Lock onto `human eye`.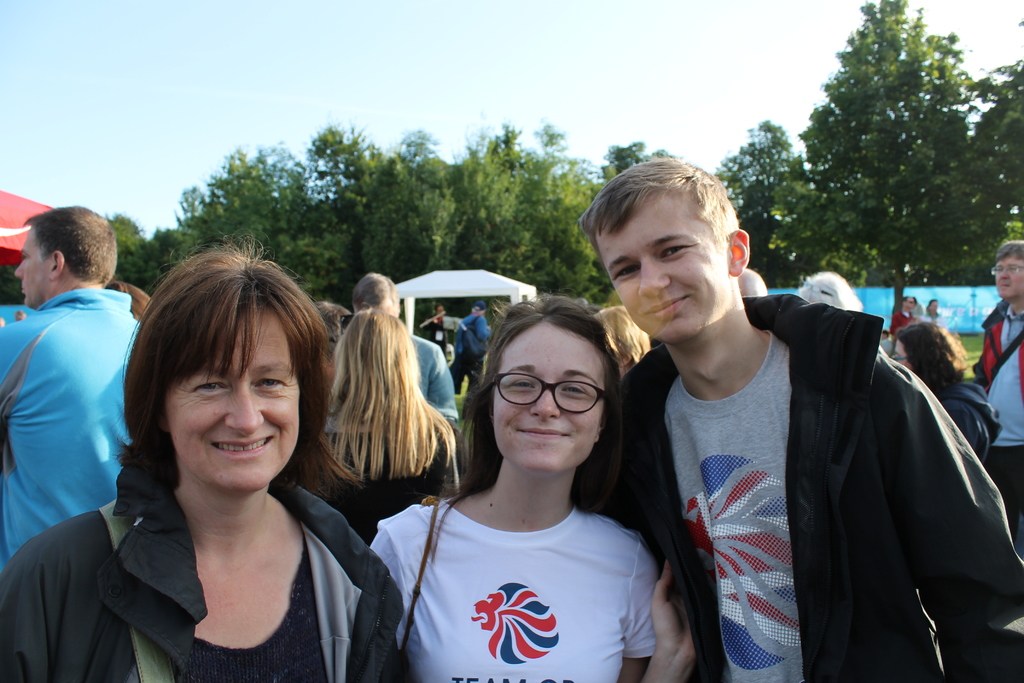
Locked: bbox(192, 378, 231, 395).
